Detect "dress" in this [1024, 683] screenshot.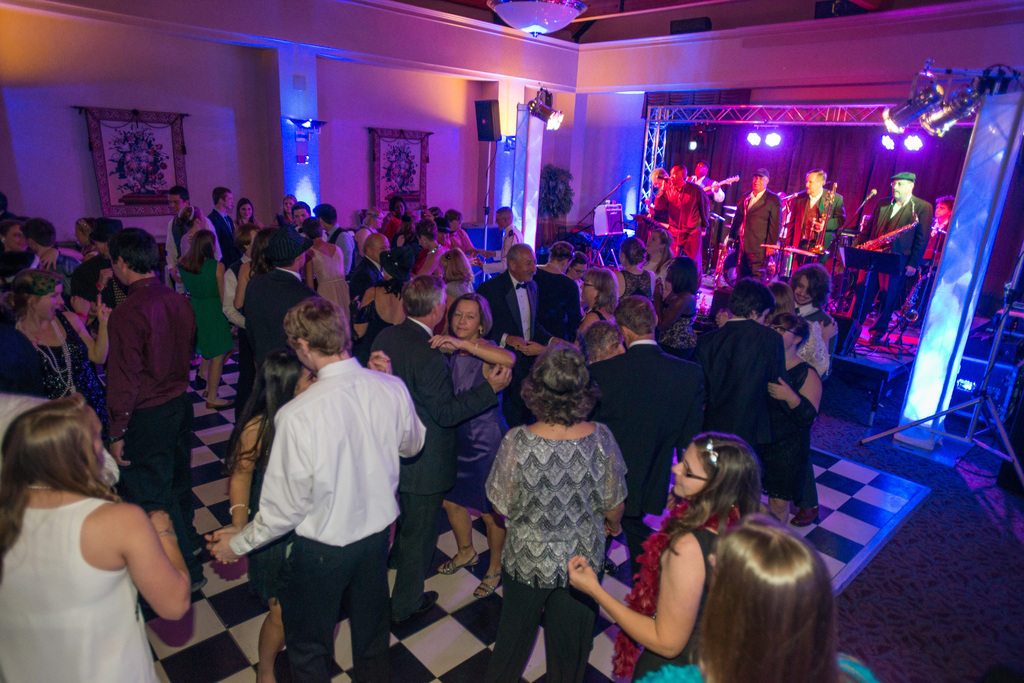
Detection: crop(746, 362, 815, 506).
